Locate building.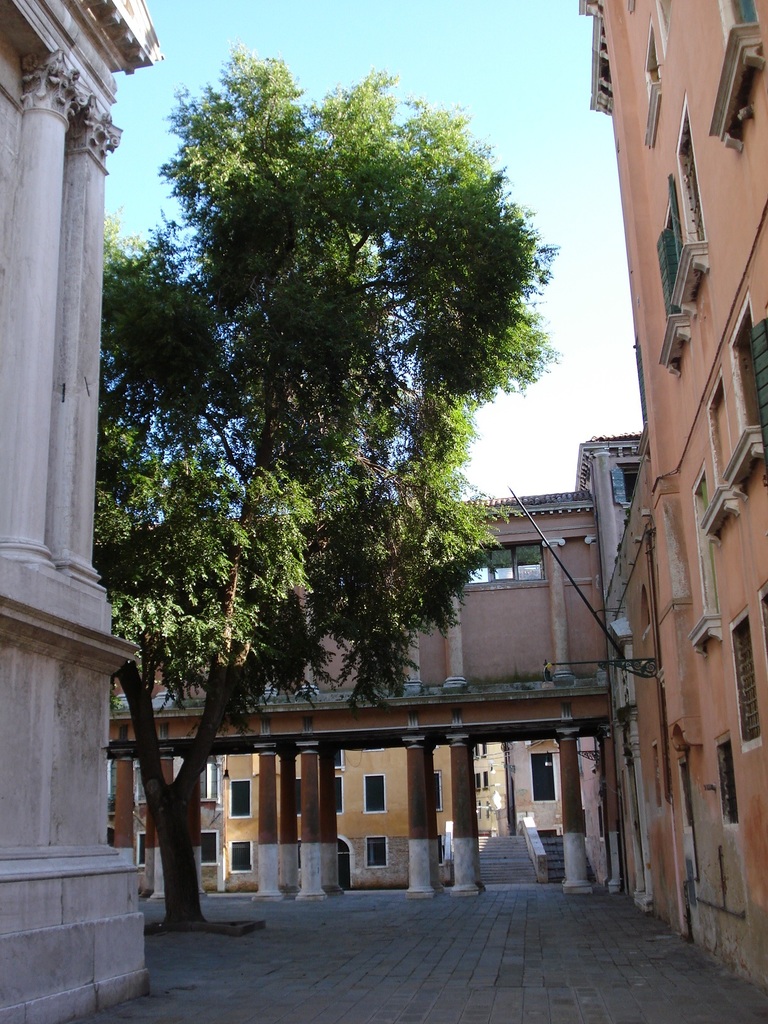
Bounding box: [111,0,767,991].
